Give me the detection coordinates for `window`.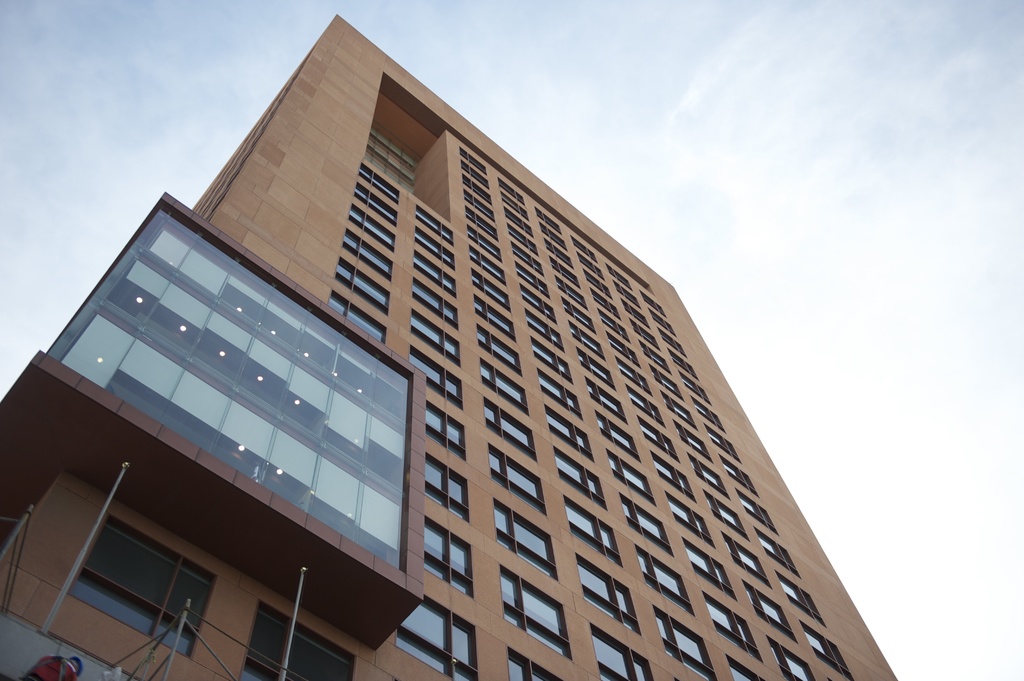
(769, 636, 816, 680).
